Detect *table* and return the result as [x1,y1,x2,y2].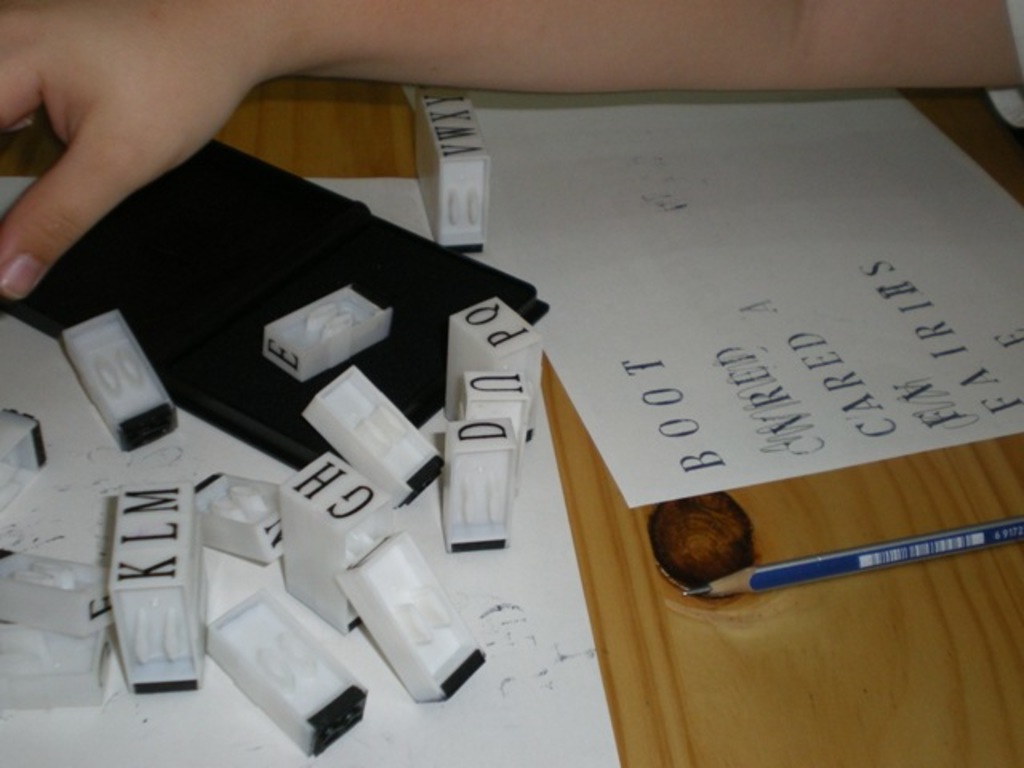
[0,67,1022,766].
